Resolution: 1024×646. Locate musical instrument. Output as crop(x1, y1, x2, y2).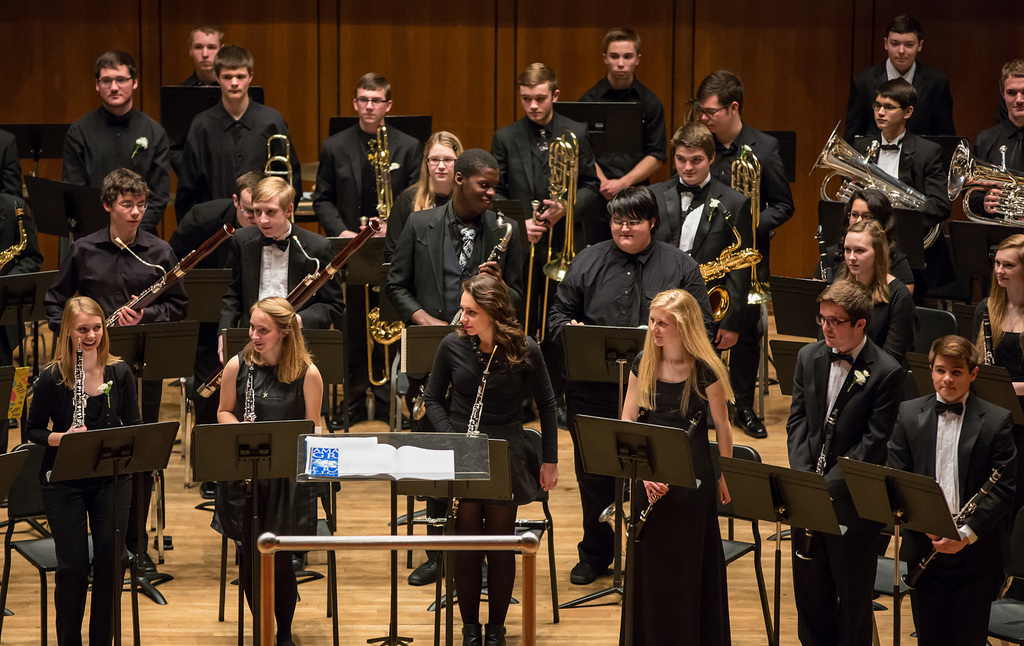
crop(426, 344, 502, 531).
